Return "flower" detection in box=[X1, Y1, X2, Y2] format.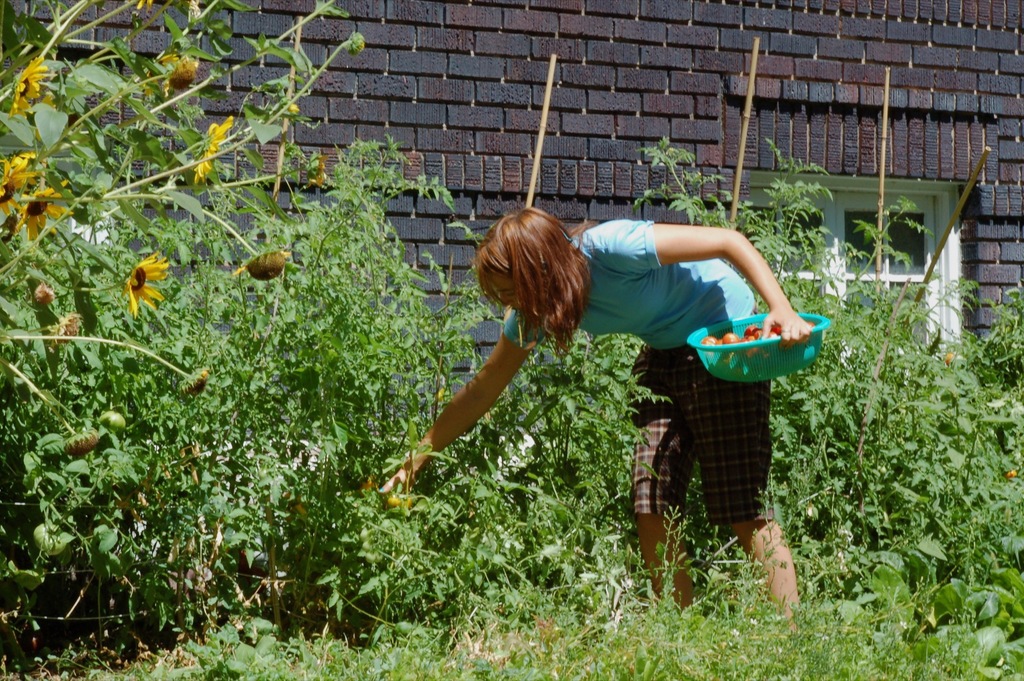
box=[108, 244, 177, 315].
